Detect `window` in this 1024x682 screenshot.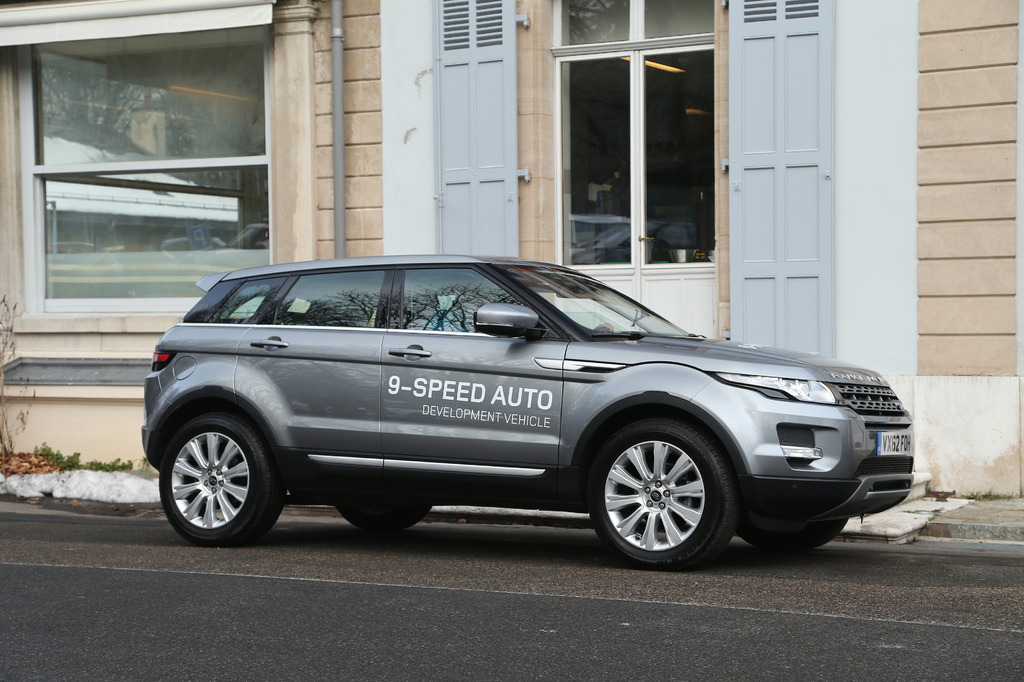
Detection: (532, 10, 743, 267).
